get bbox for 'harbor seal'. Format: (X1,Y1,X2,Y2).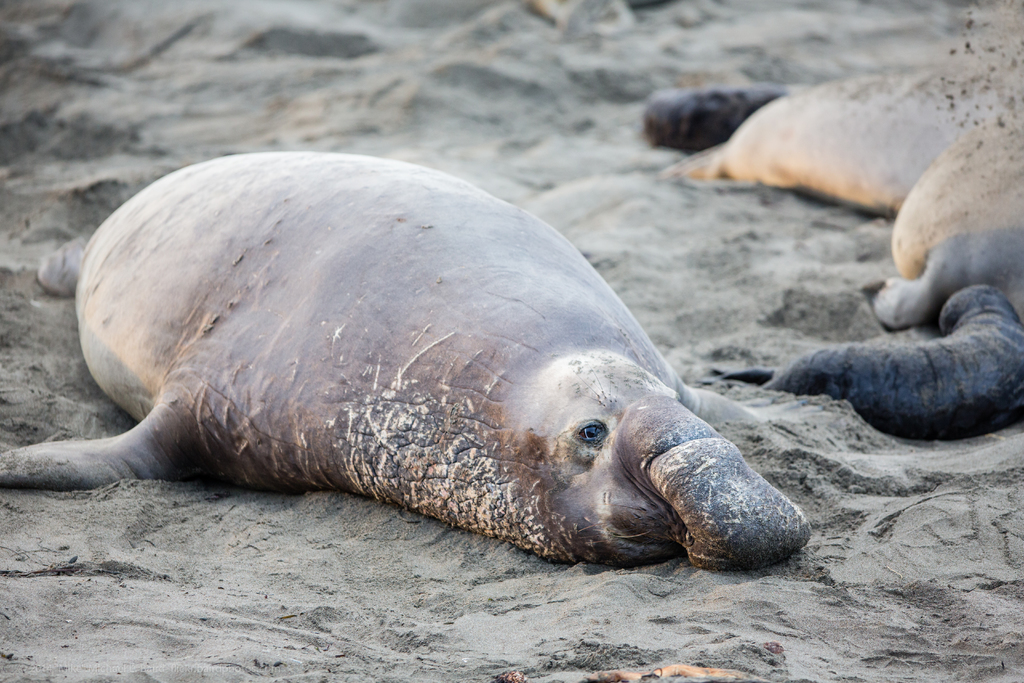
(657,75,959,223).
